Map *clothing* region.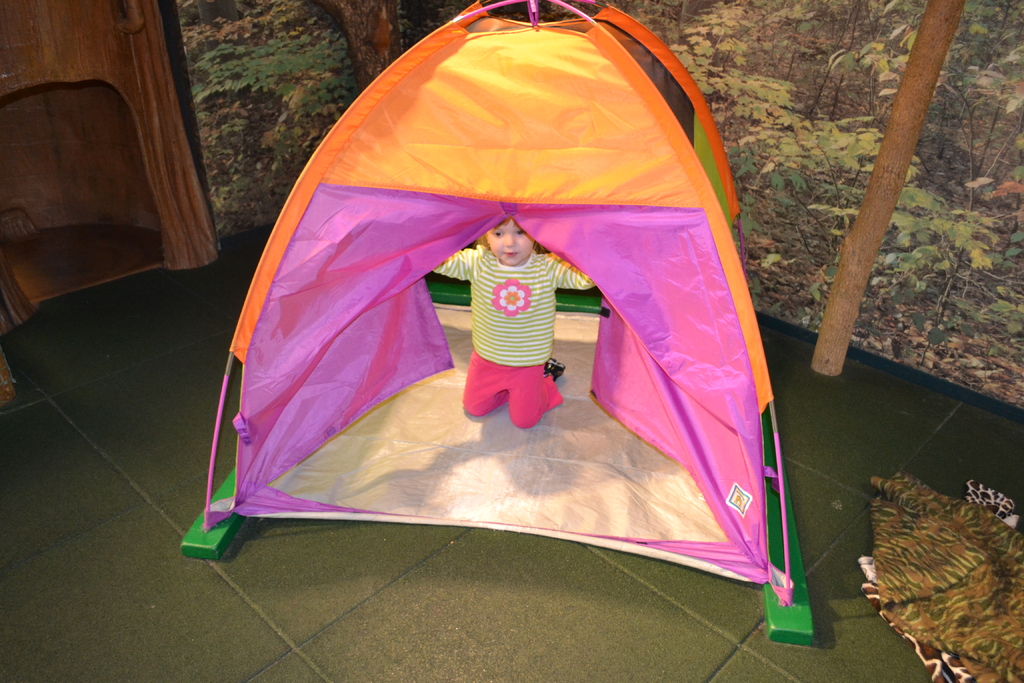
Mapped to [445, 228, 578, 398].
